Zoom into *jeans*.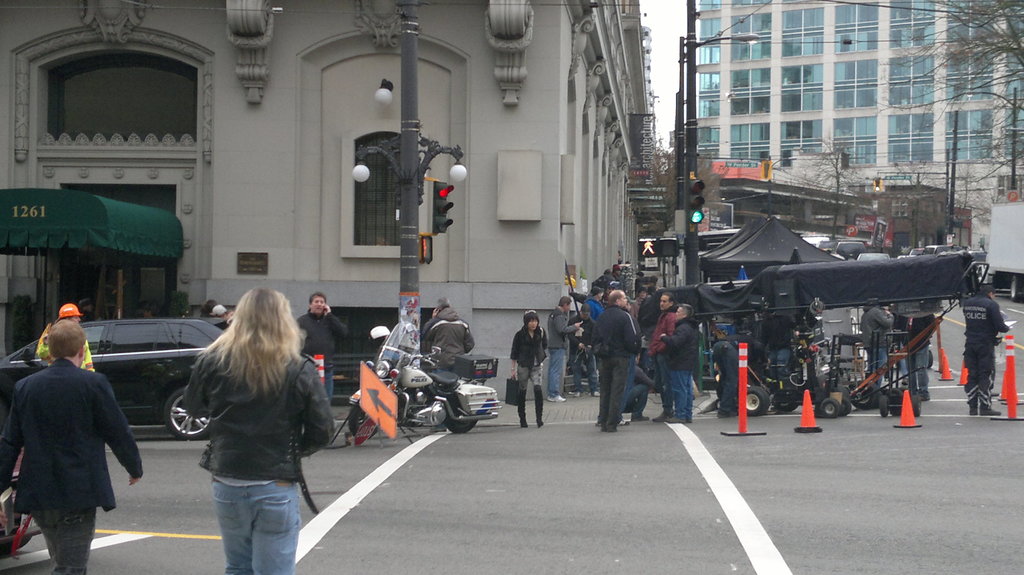
Zoom target: left=316, top=365, right=331, bottom=397.
